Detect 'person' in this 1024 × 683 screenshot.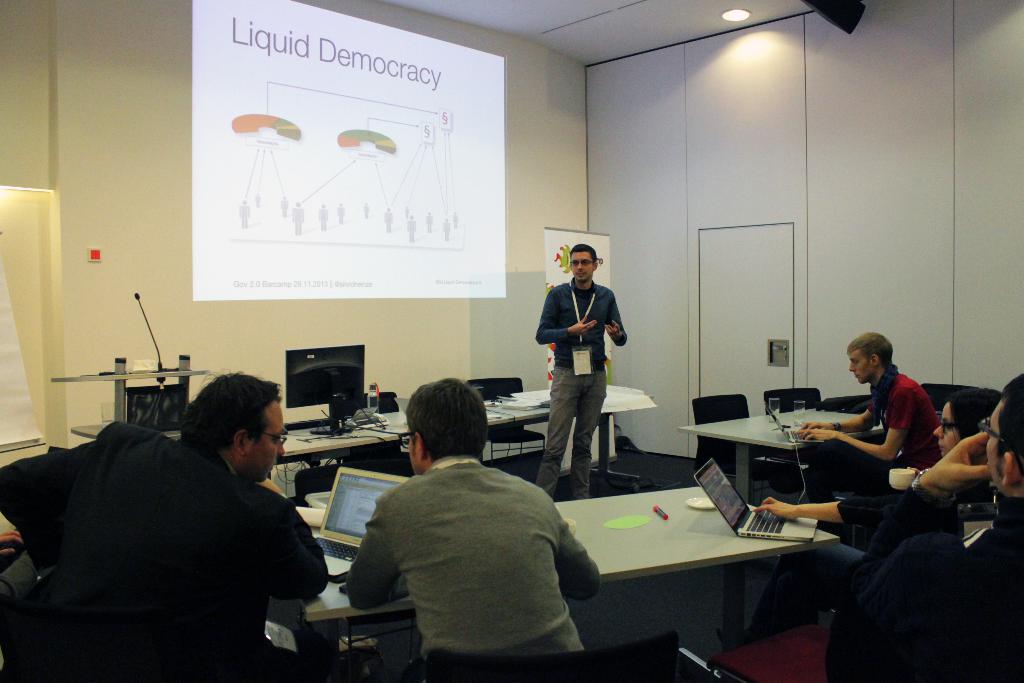
Detection: {"left": 344, "top": 372, "right": 605, "bottom": 682}.
